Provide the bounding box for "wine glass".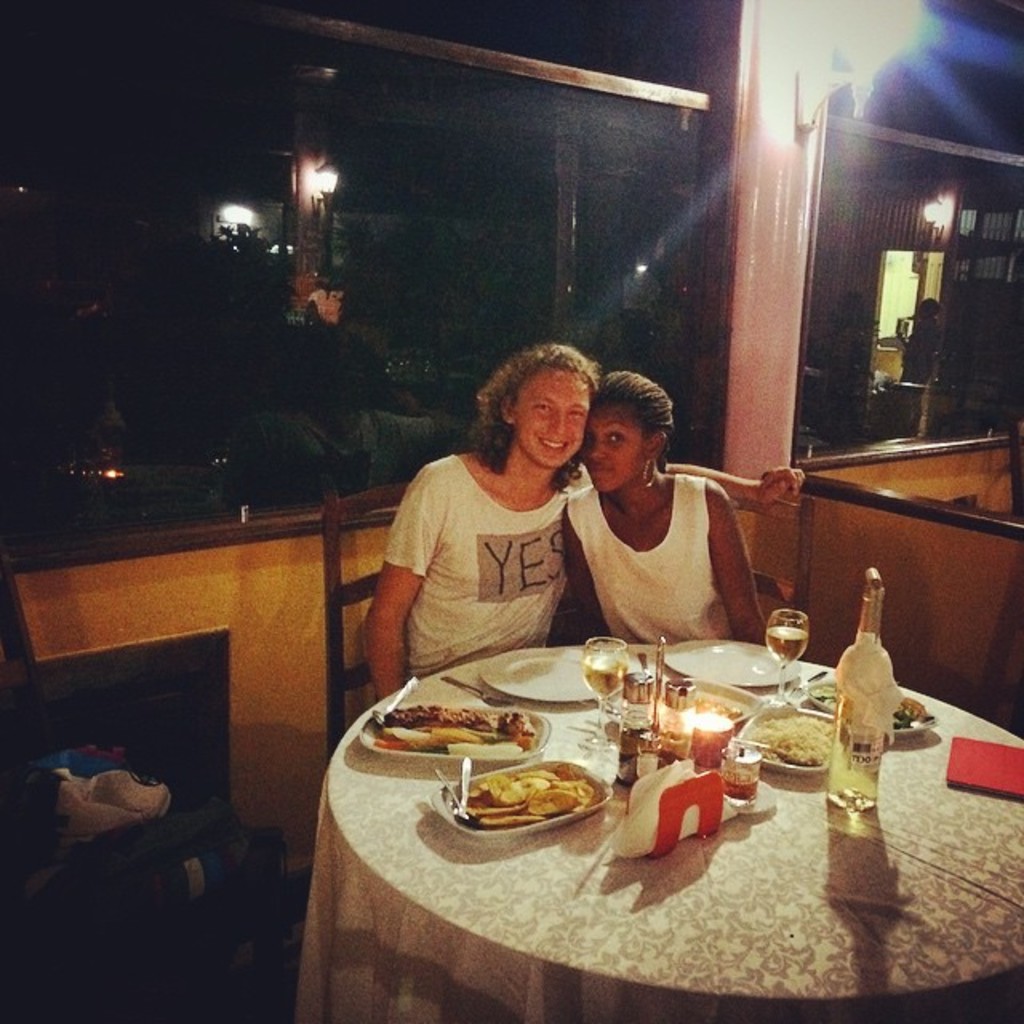
<bbox>770, 608, 805, 702</bbox>.
